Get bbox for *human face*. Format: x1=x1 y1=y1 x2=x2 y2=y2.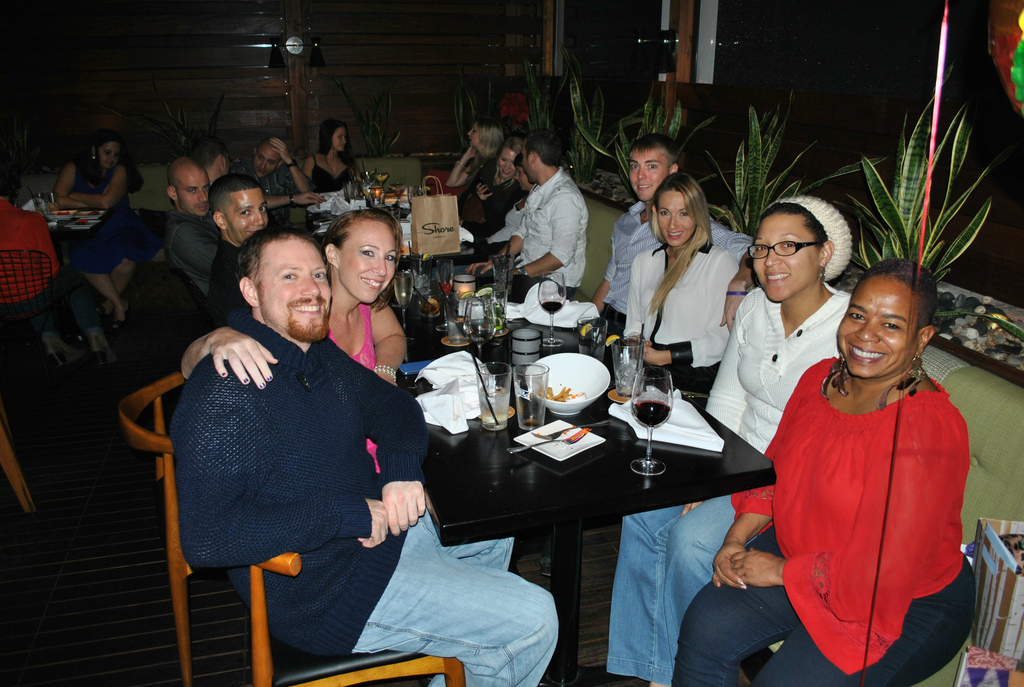
x1=92 y1=136 x2=118 y2=164.
